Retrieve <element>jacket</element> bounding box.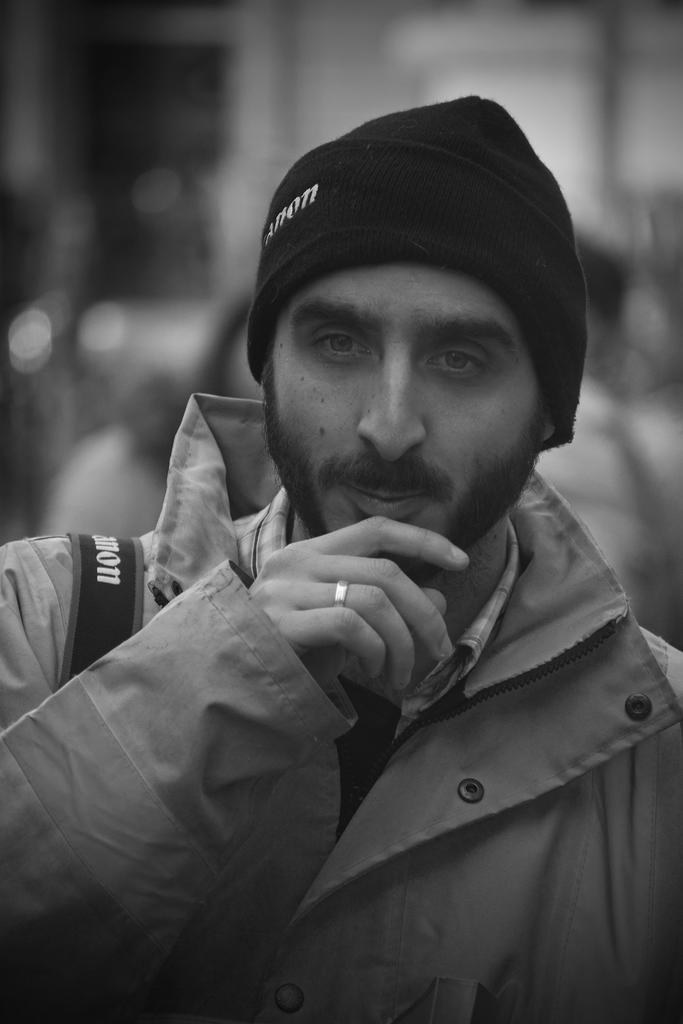
Bounding box: bbox=[0, 389, 681, 1023].
